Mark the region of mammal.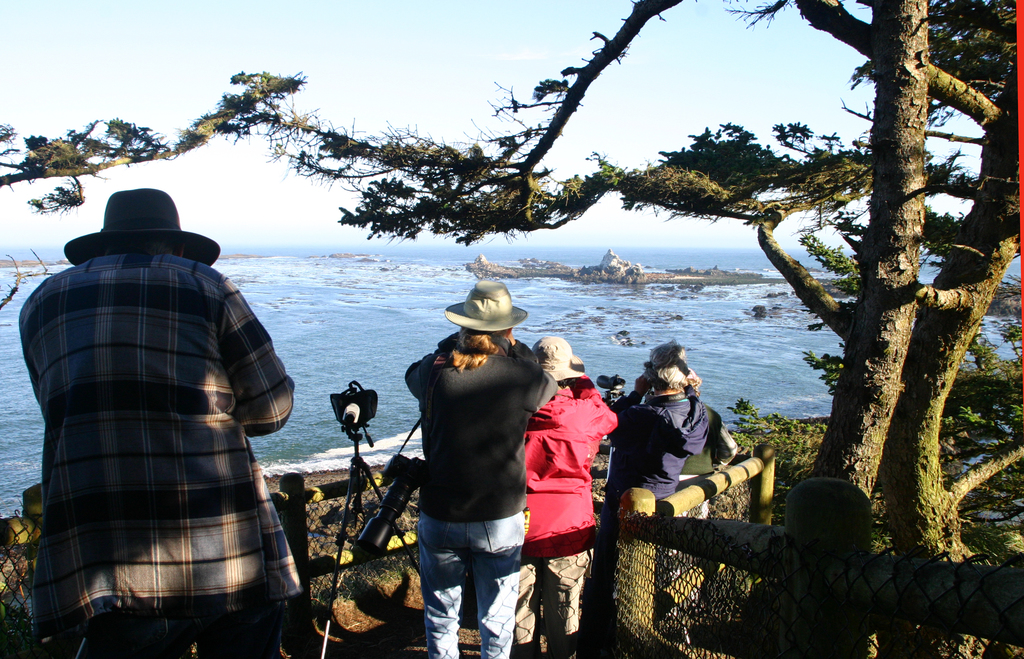
Region: 406,279,561,658.
